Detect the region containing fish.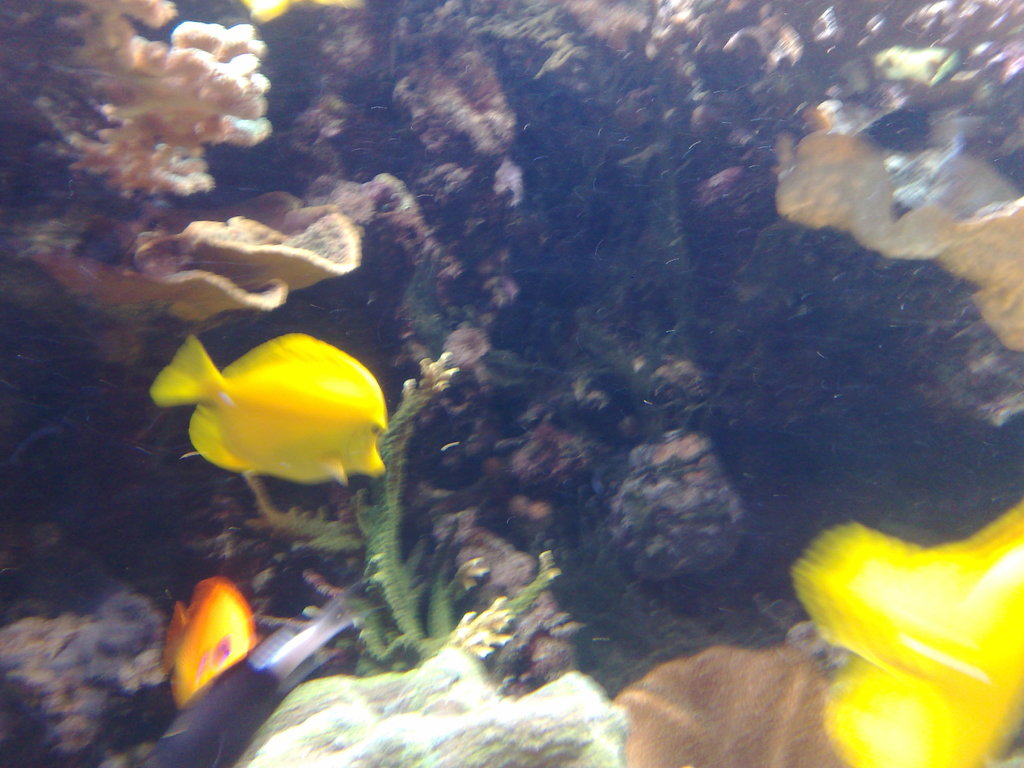
locate(165, 574, 267, 700).
